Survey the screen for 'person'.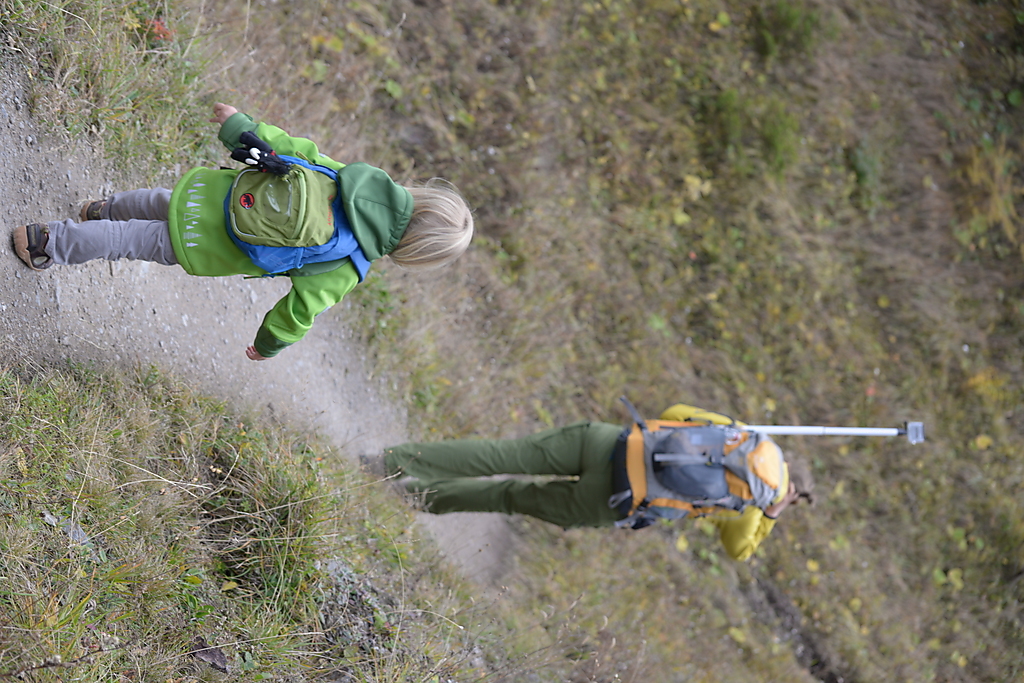
Survey found: left=32, top=104, right=460, bottom=362.
